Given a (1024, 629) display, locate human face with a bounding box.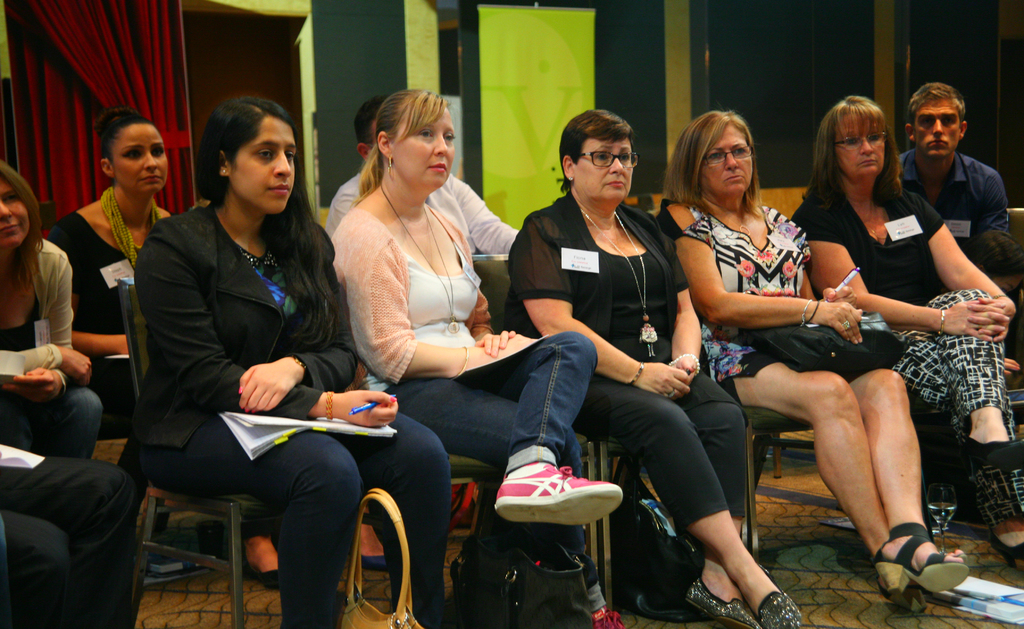
Located: 574:135:633:199.
